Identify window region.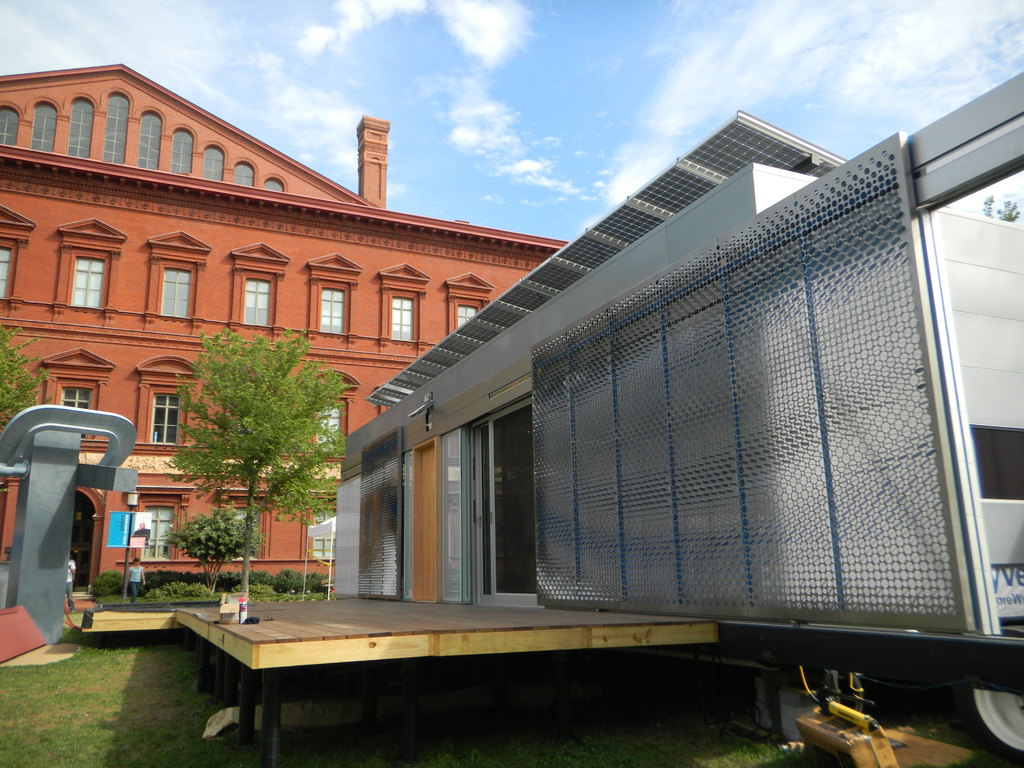
Region: (127,497,196,566).
